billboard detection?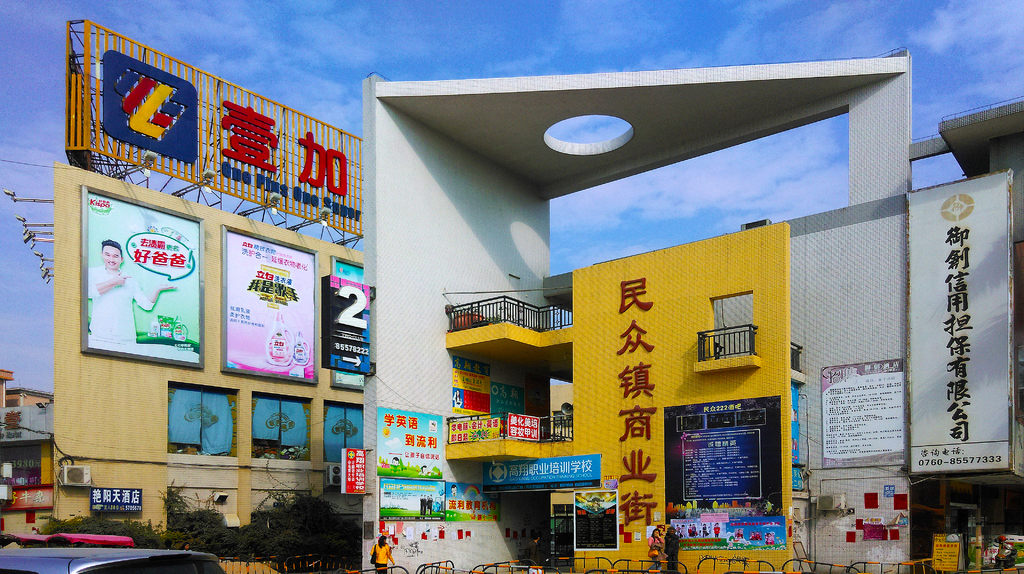
left=222, top=240, right=321, bottom=384
